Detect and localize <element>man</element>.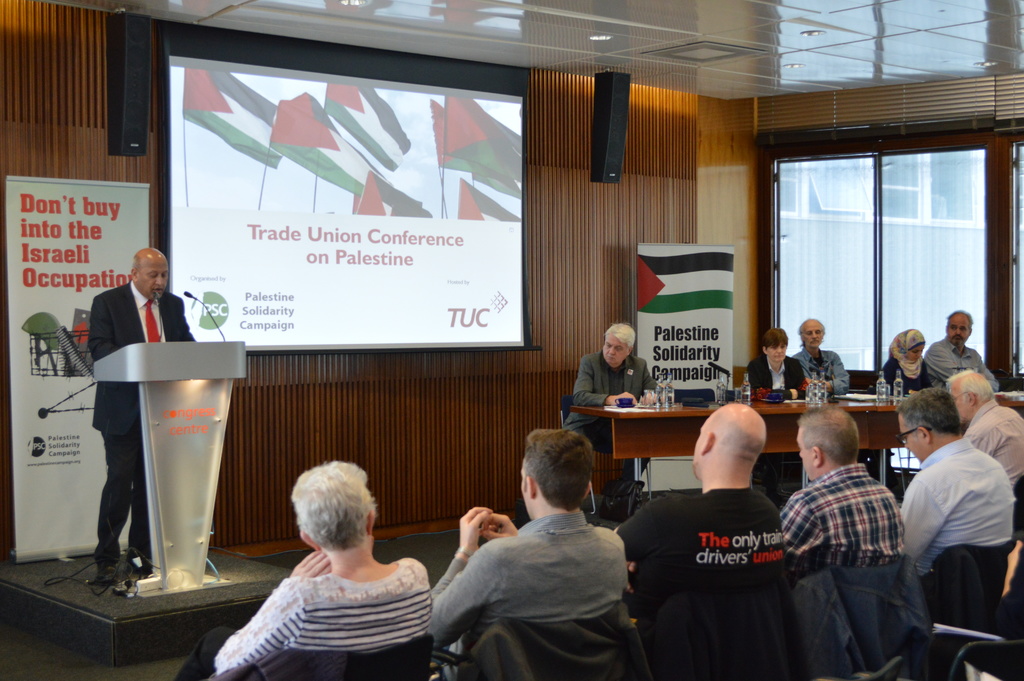
Localized at bbox=(775, 393, 910, 567).
